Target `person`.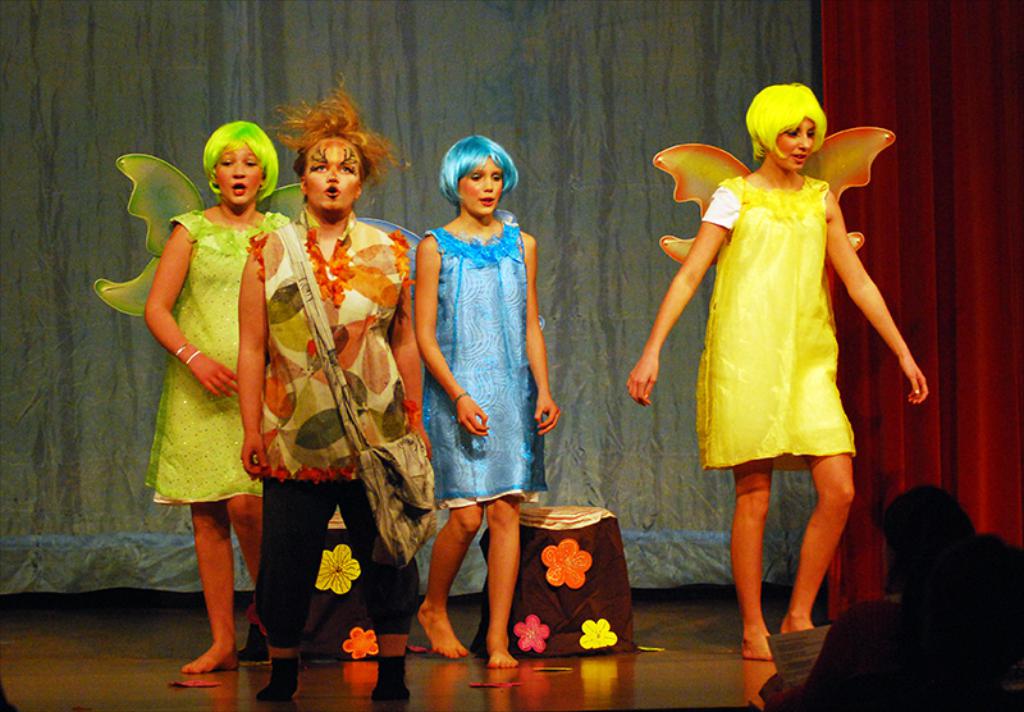
Target region: box=[140, 122, 300, 677].
